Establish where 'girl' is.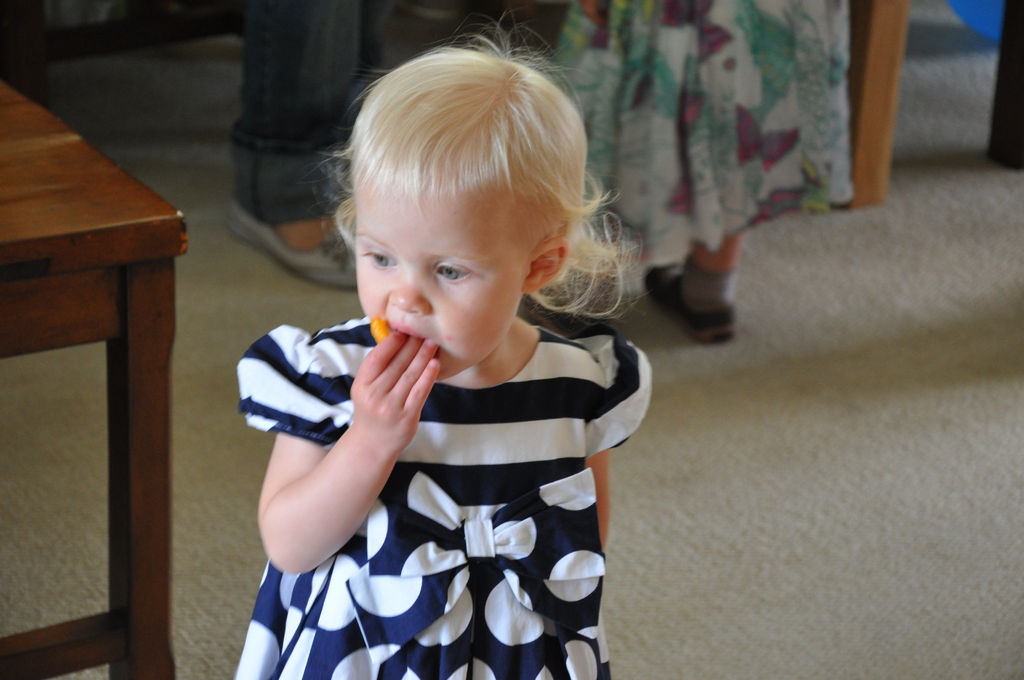
Established at 233:8:650:679.
